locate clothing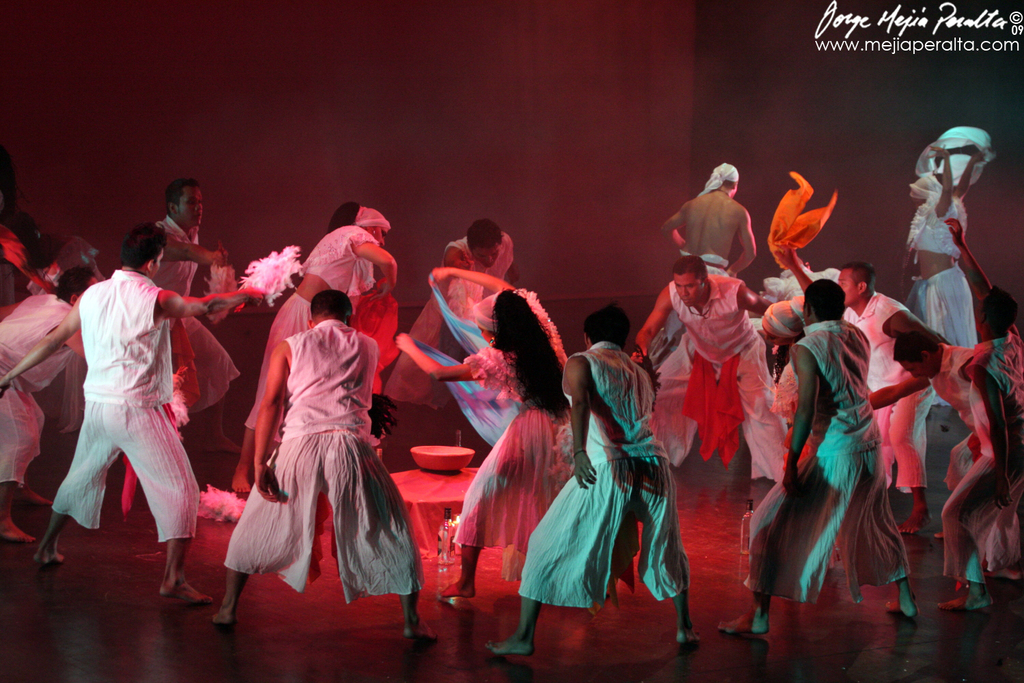
bbox=(931, 341, 985, 581)
